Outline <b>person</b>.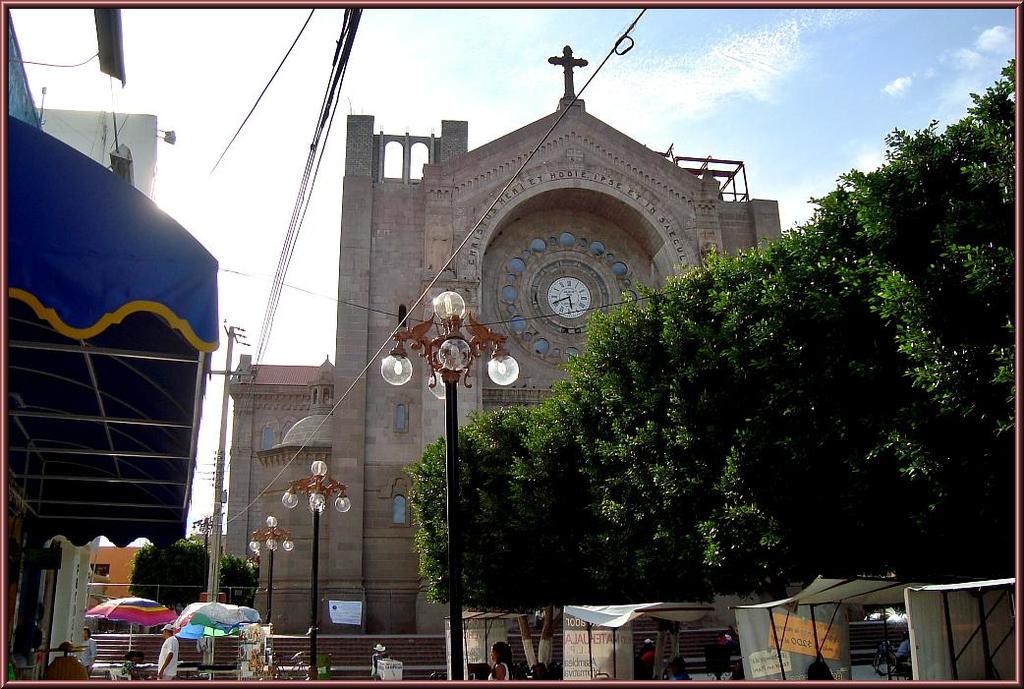
Outline: [left=370, top=643, right=387, bottom=676].
